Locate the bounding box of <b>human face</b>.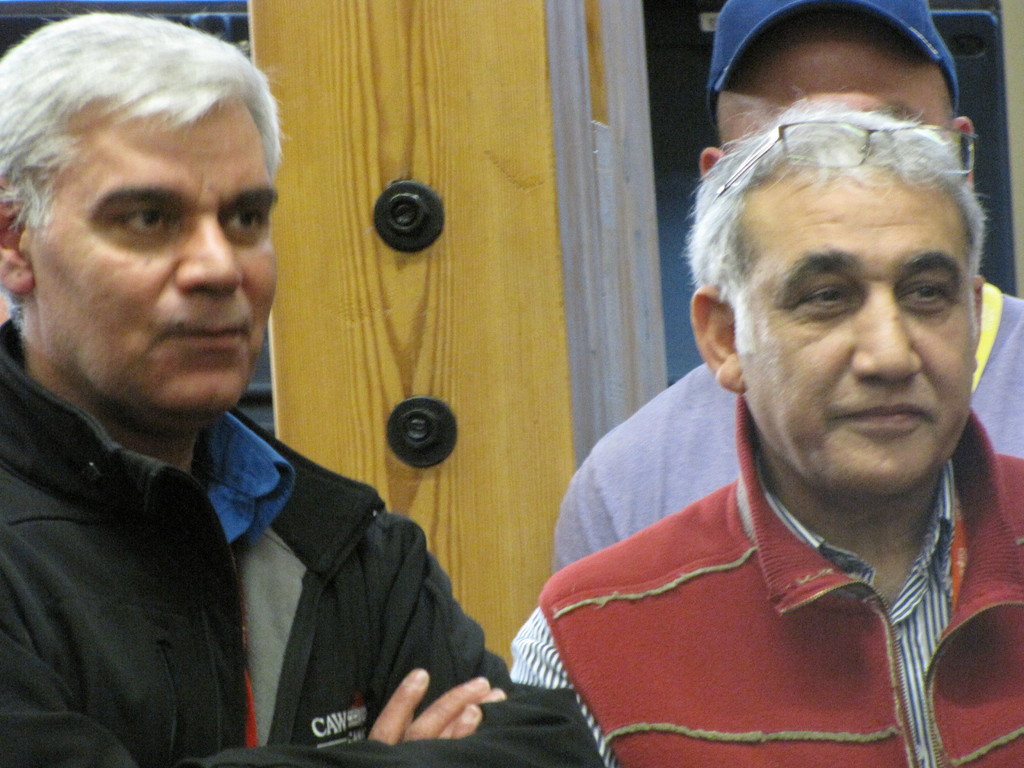
Bounding box: x1=730, y1=172, x2=974, y2=495.
